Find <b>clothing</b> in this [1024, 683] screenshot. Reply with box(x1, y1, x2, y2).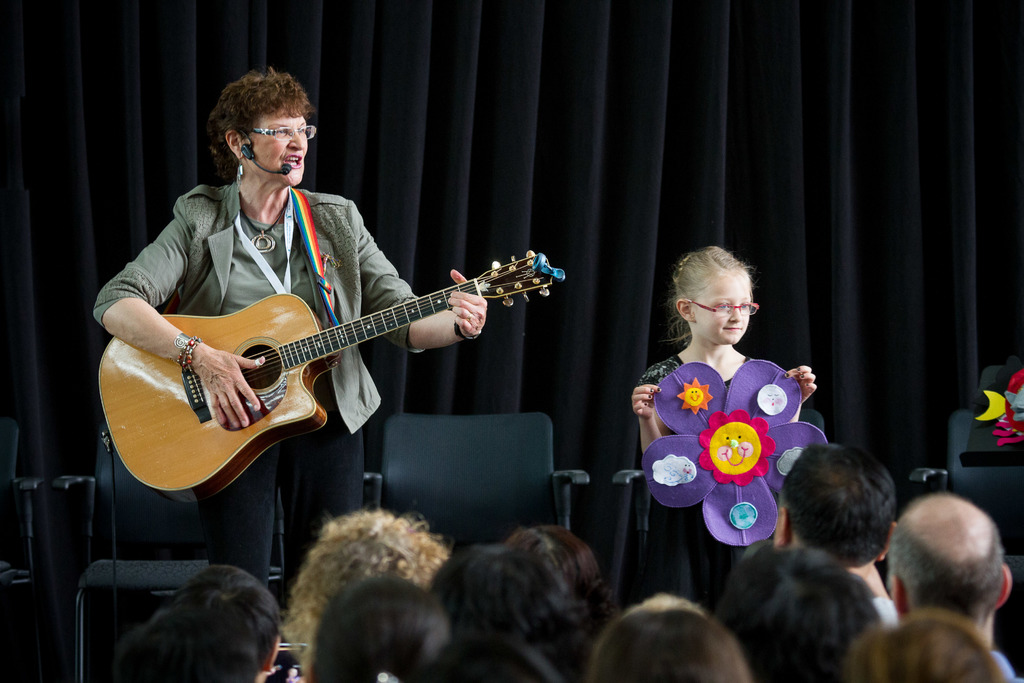
box(97, 180, 427, 431).
